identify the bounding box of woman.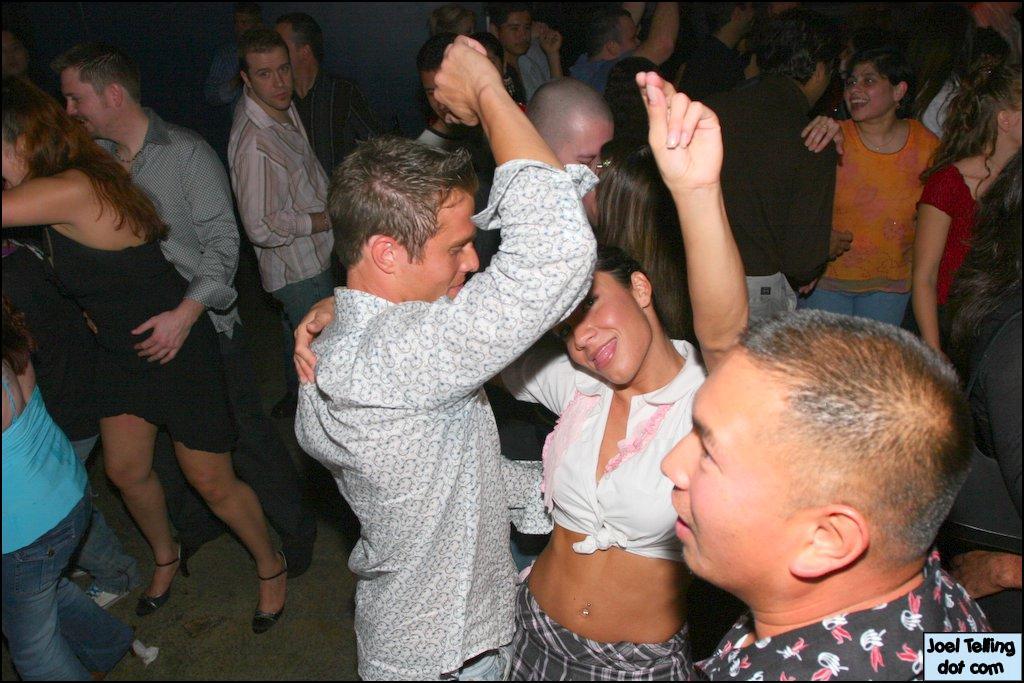
<region>24, 70, 268, 620</region>.
